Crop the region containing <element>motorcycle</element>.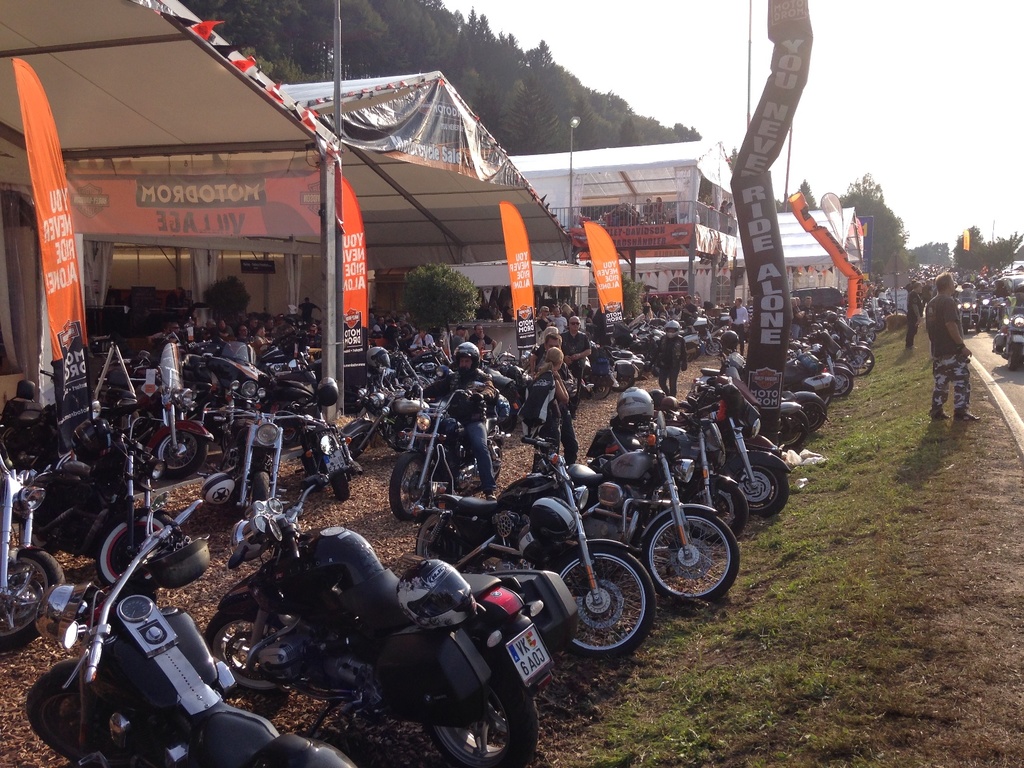
Crop region: [x1=343, y1=362, x2=435, y2=462].
